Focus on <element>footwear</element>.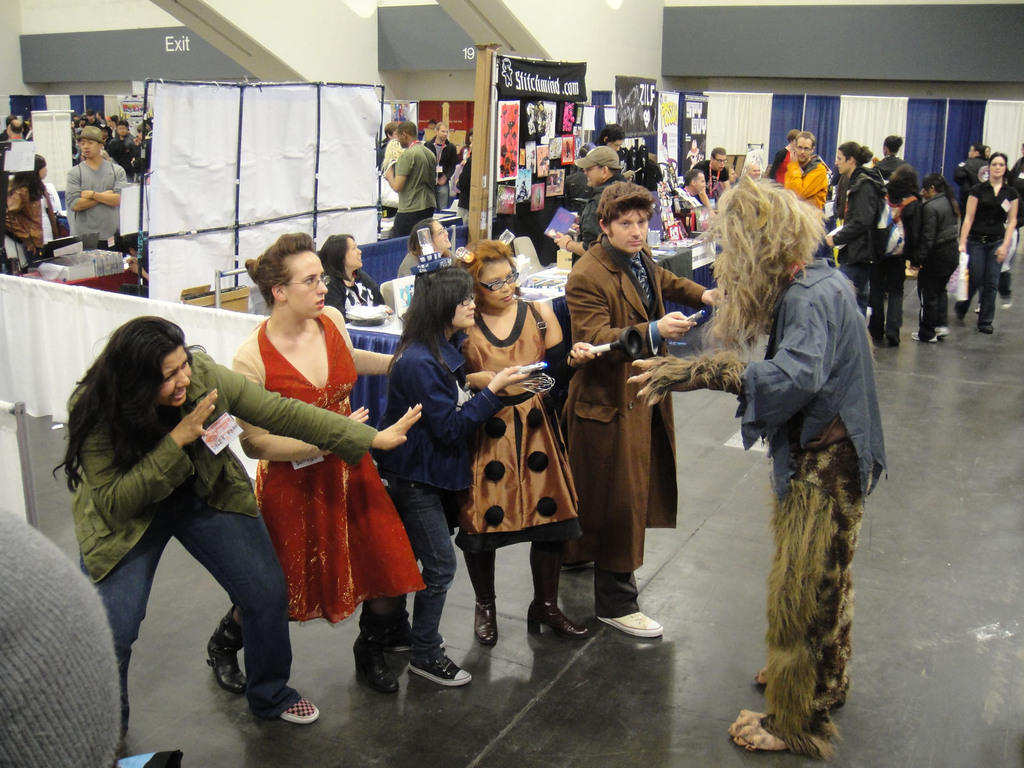
Focused at box=[596, 611, 661, 635].
